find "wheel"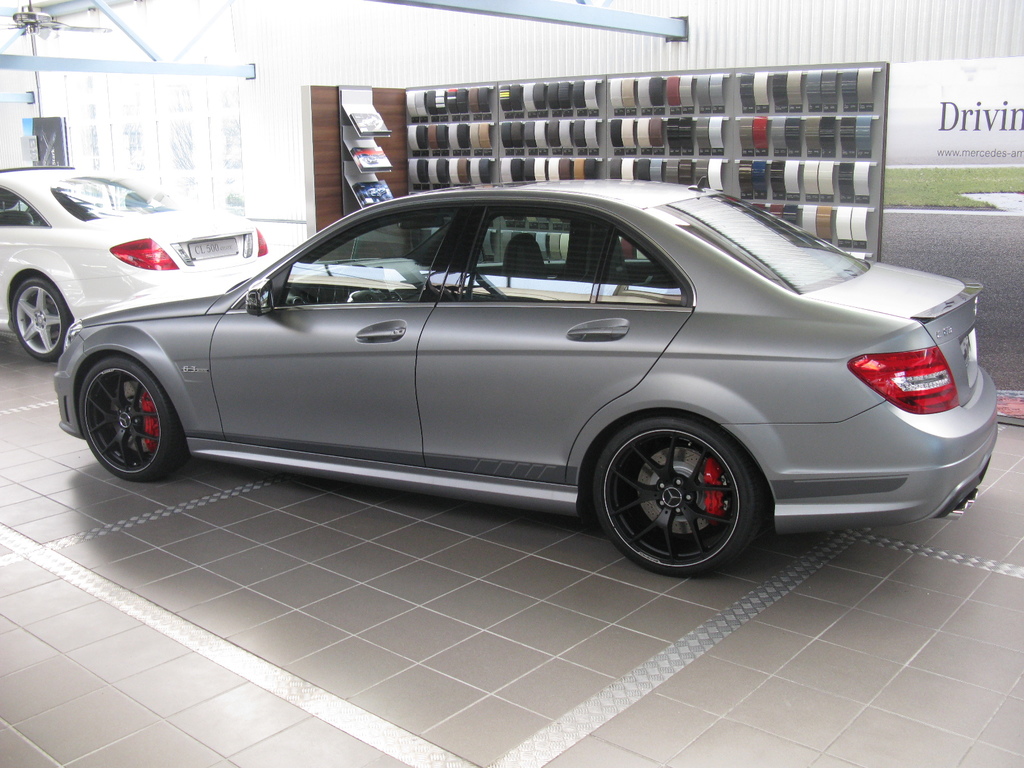
12:278:72:364
